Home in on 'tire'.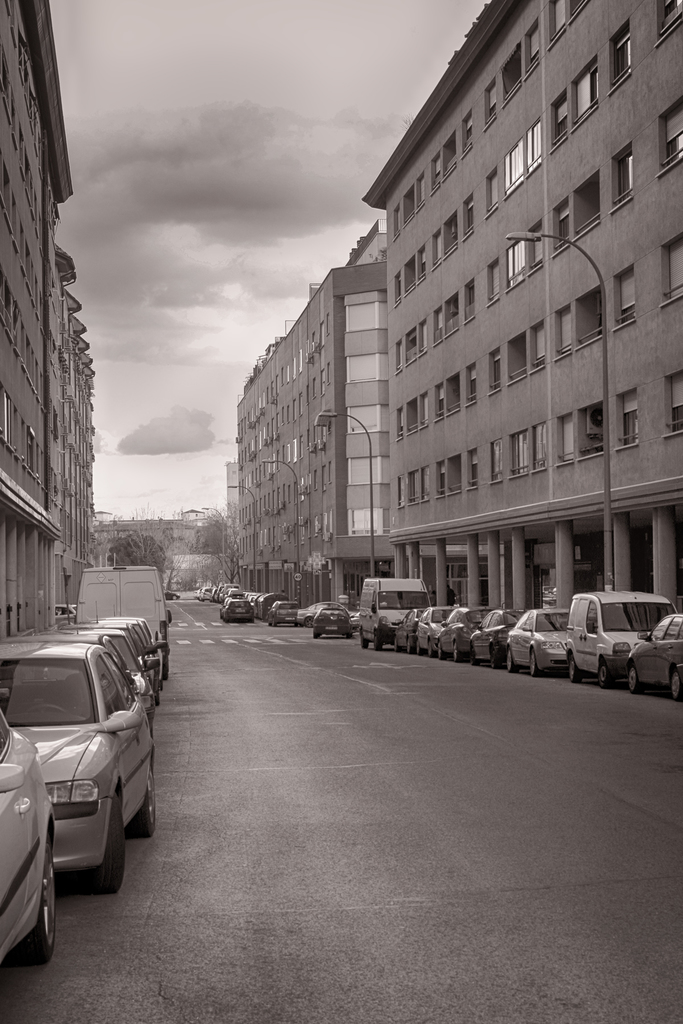
Homed in at {"left": 504, "top": 646, "right": 513, "bottom": 672}.
